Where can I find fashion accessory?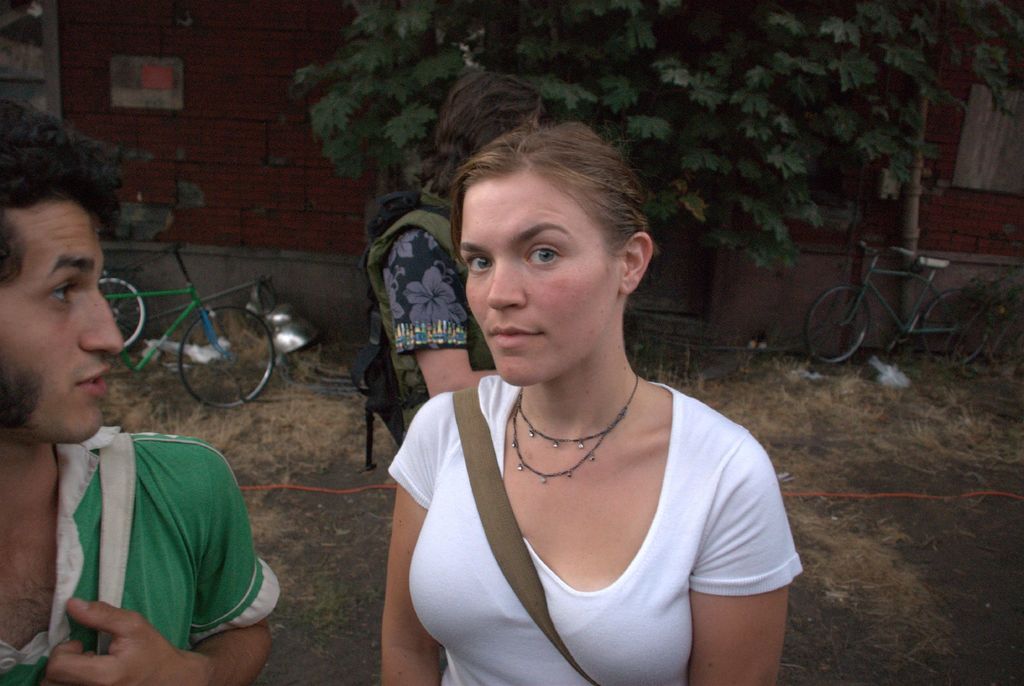
You can find it at [x1=454, y1=380, x2=597, y2=685].
